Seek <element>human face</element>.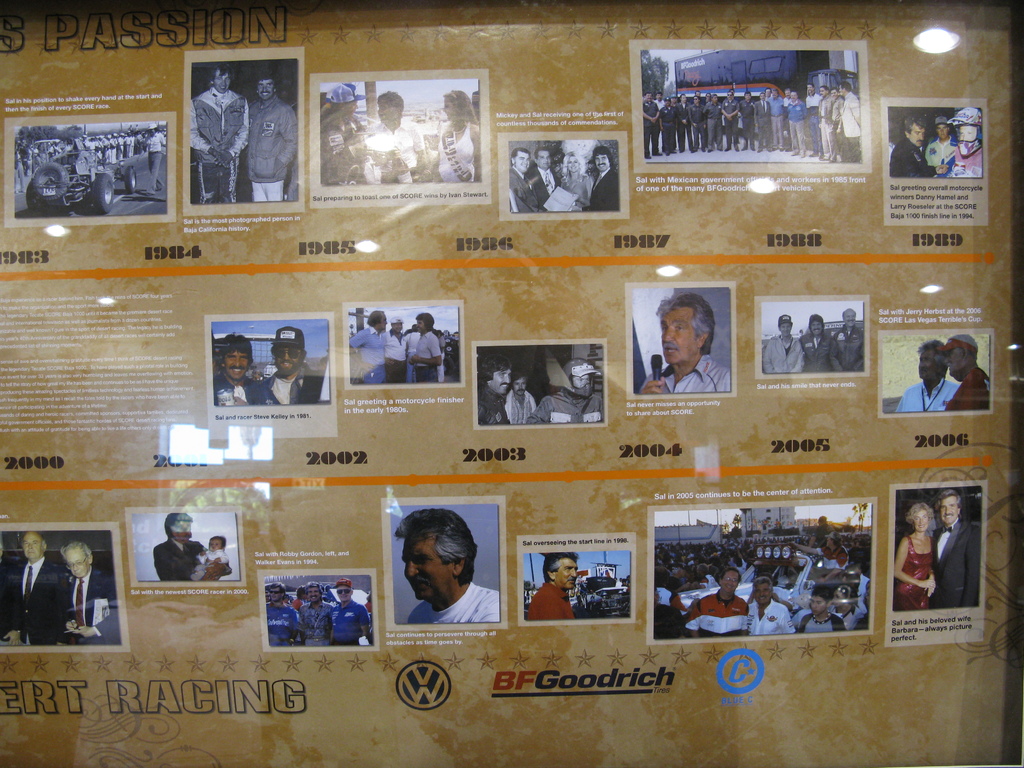
(913,508,930,532).
